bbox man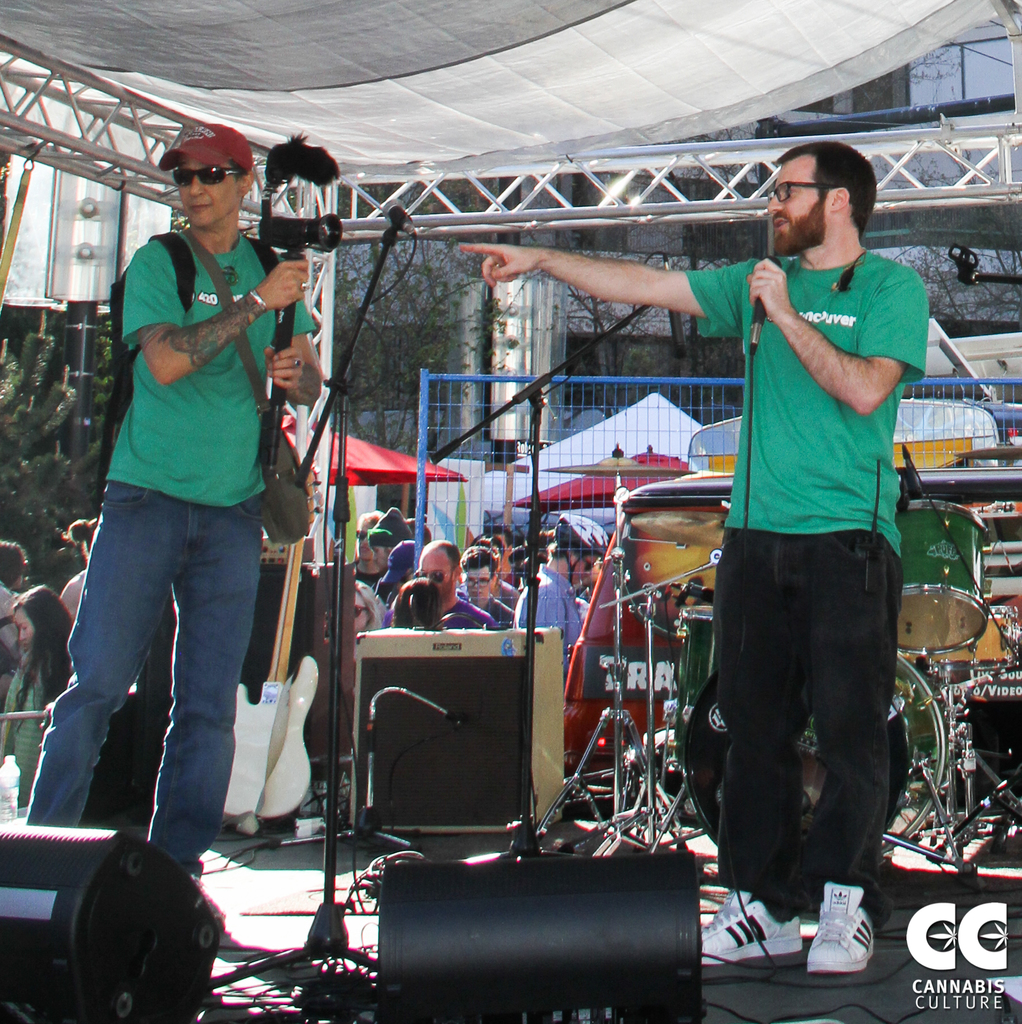
(left=343, top=509, right=387, bottom=589)
